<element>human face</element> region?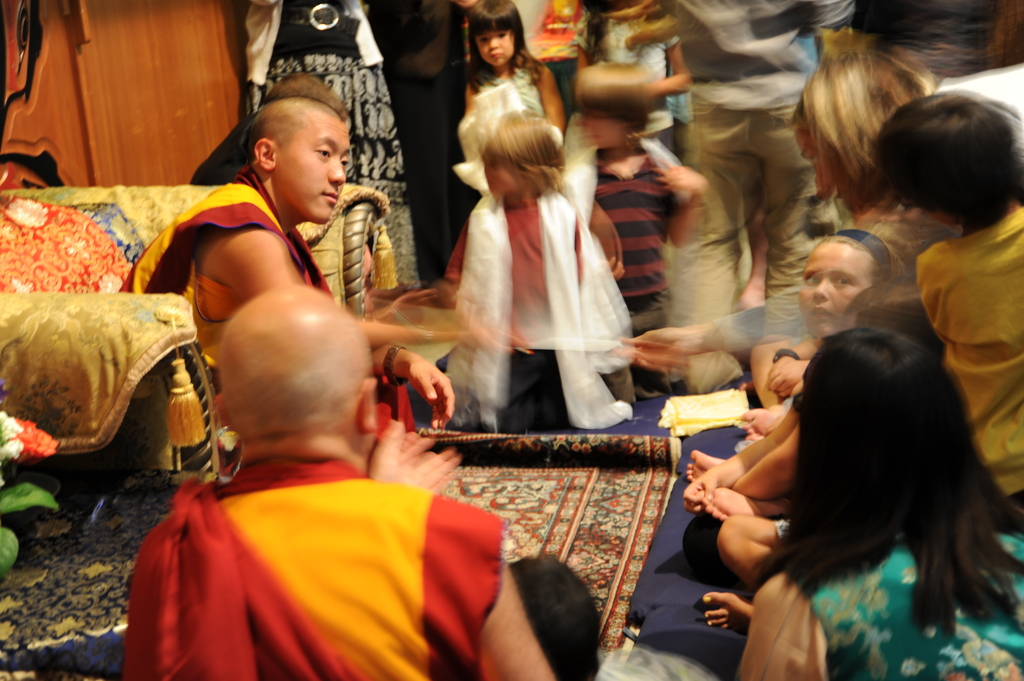
bbox(800, 241, 874, 332)
